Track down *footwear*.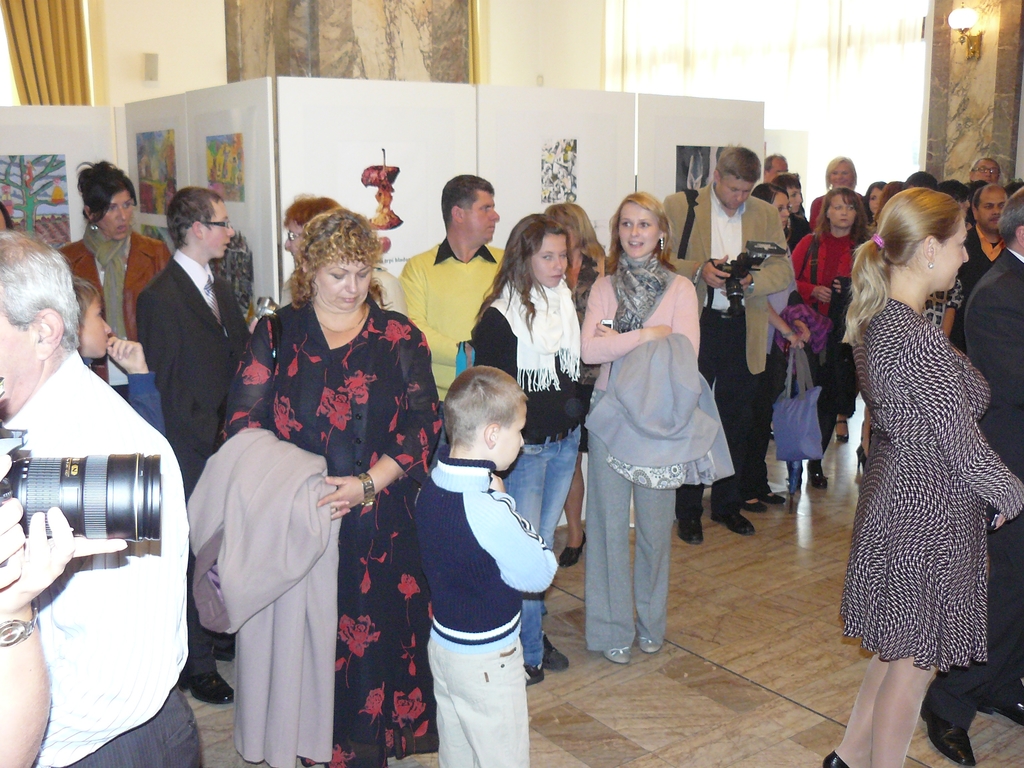
Tracked to {"left": 680, "top": 521, "right": 705, "bottom": 545}.
